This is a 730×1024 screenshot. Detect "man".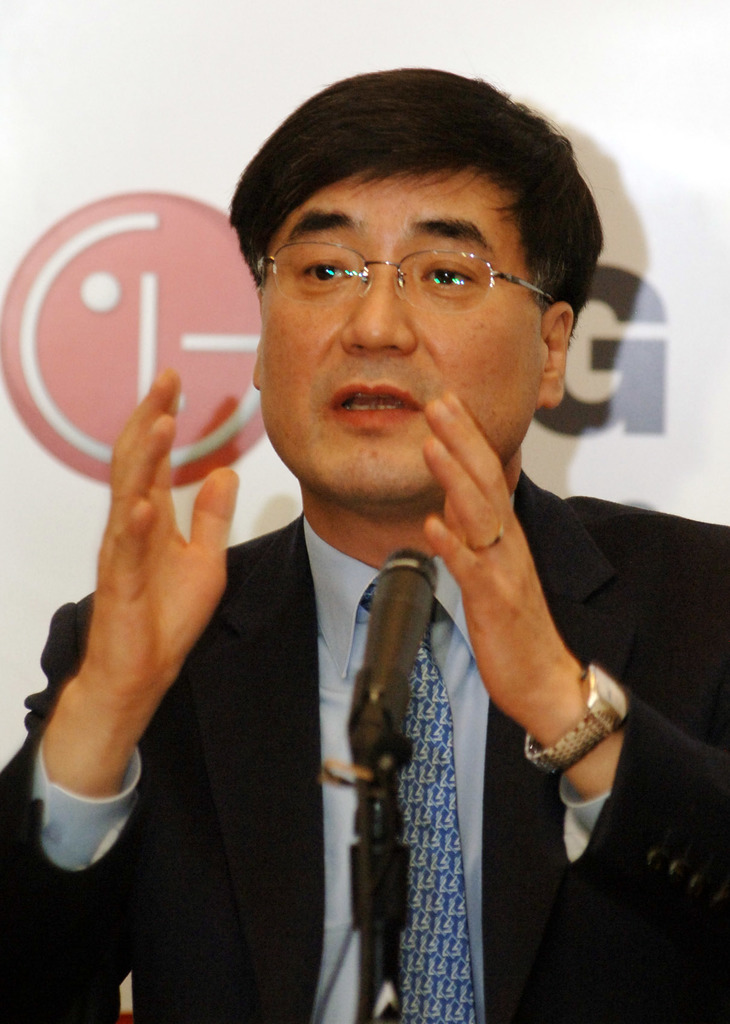
select_region(90, 84, 701, 985).
